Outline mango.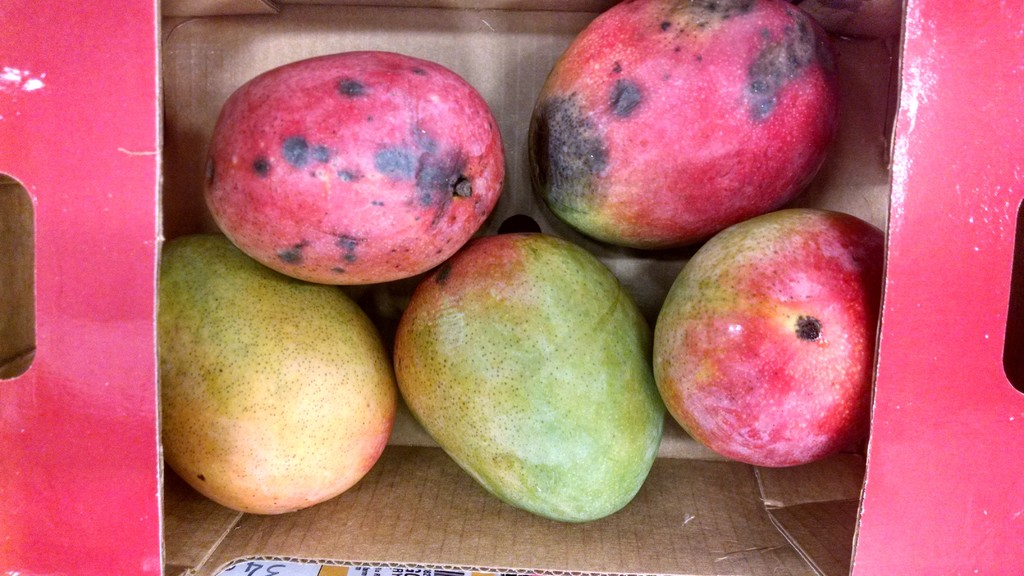
Outline: <bbox>390, 234, 666, 525</bbox>.
